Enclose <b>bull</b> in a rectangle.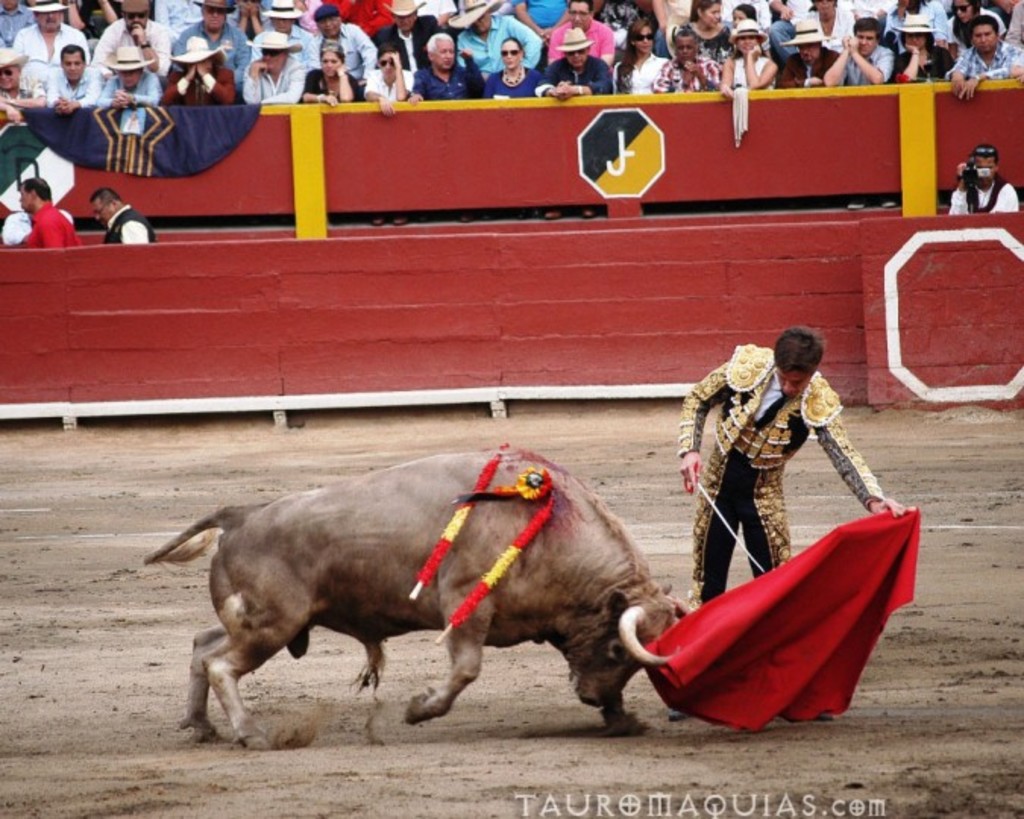
[left=143, top=444, right=699, bottom=749].
